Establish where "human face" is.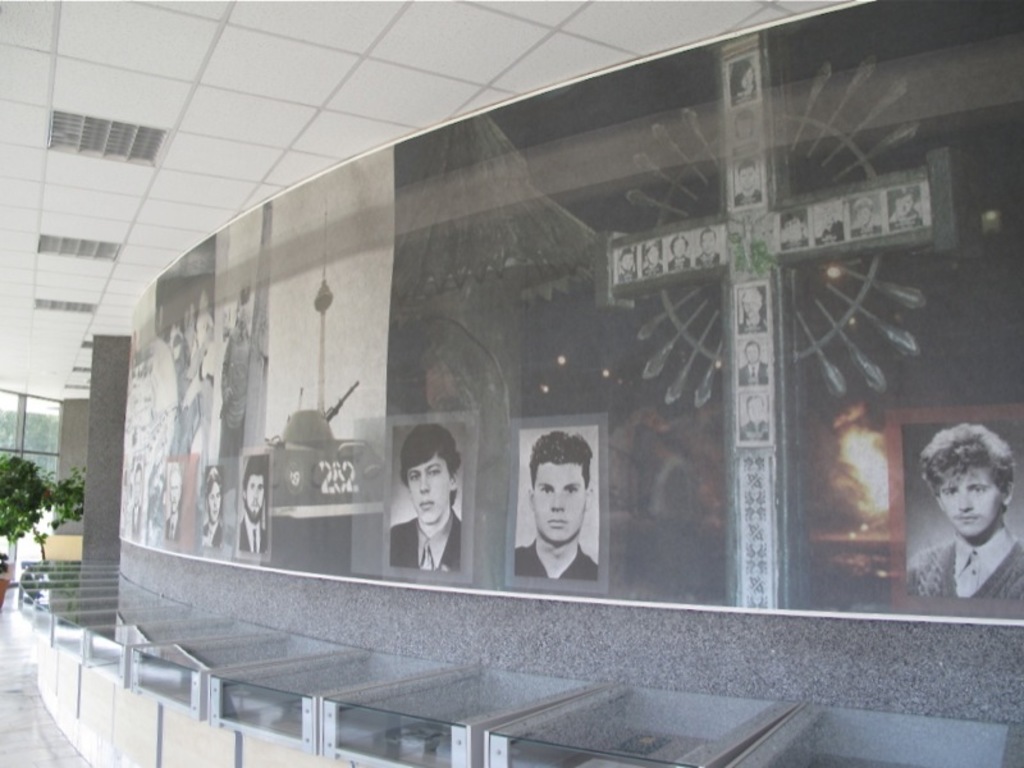
Established at 206 480 221 524.
